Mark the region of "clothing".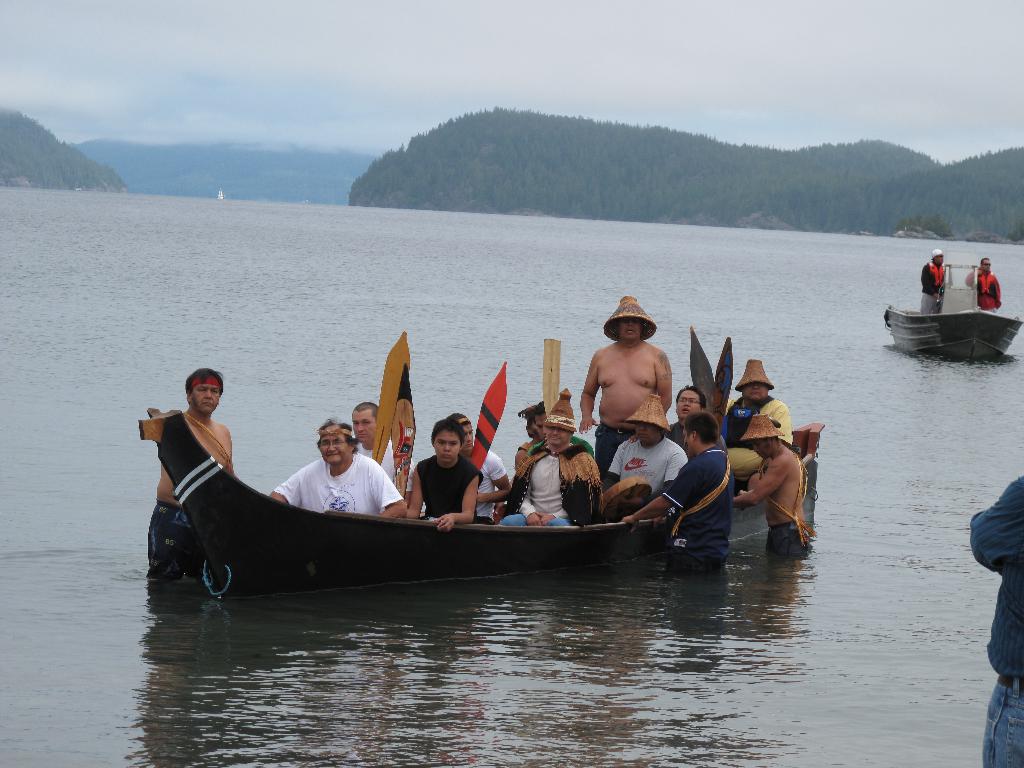
Region: BBox(353, 436, 419, 496).
